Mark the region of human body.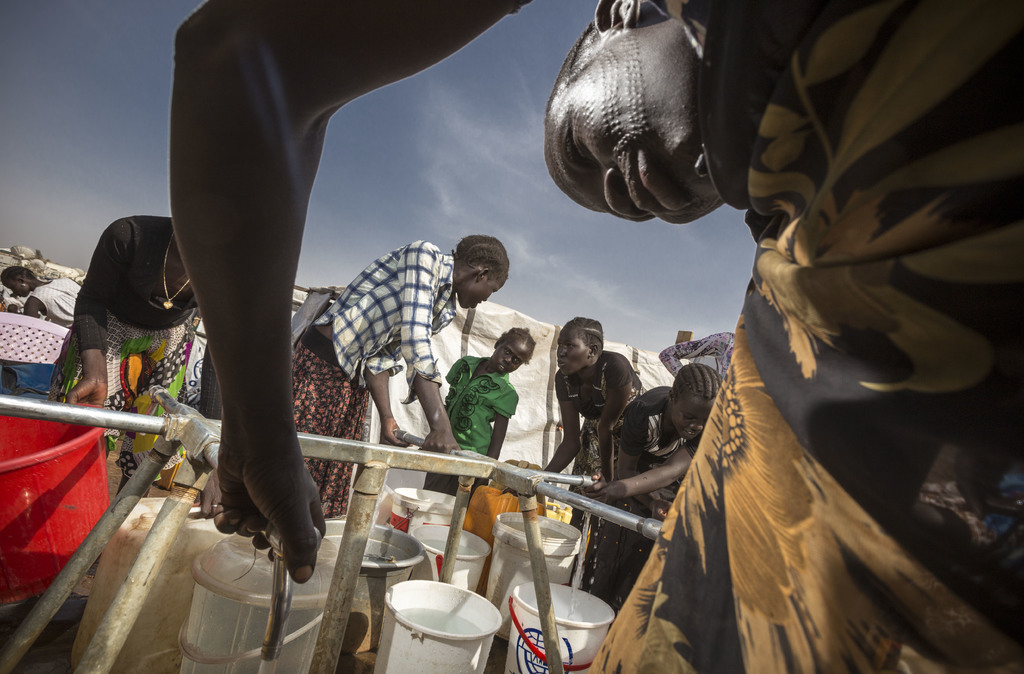
Region: 24,271,86,331.
